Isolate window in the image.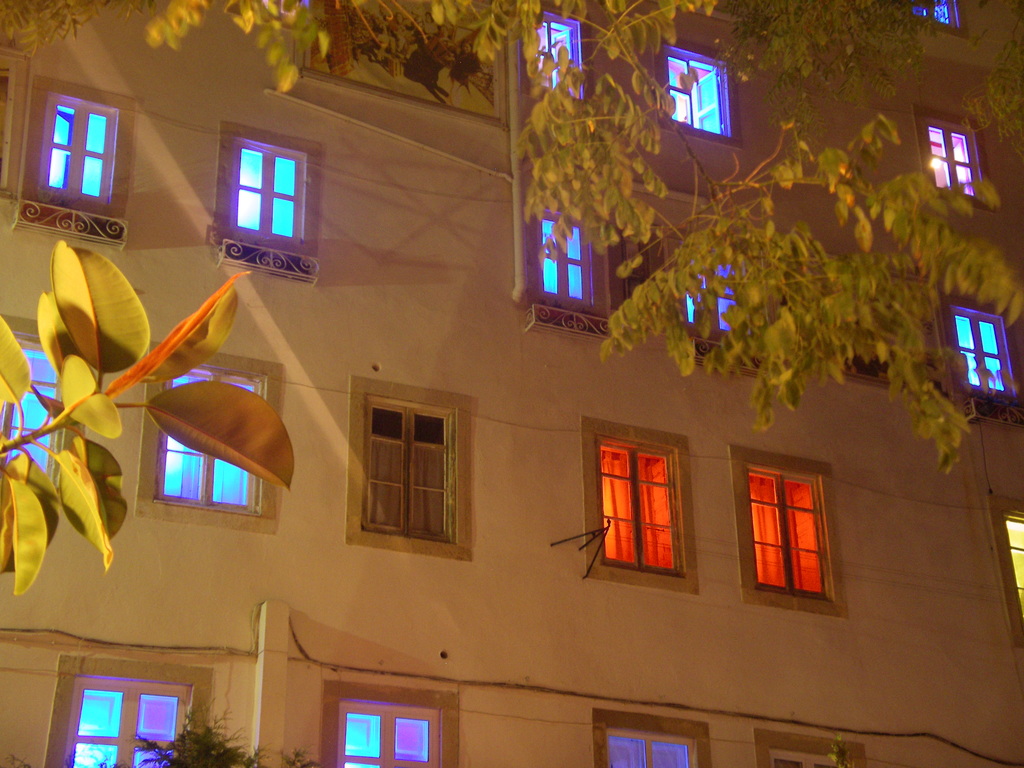
Isolated region: box(950, 307, 1023, 397).
